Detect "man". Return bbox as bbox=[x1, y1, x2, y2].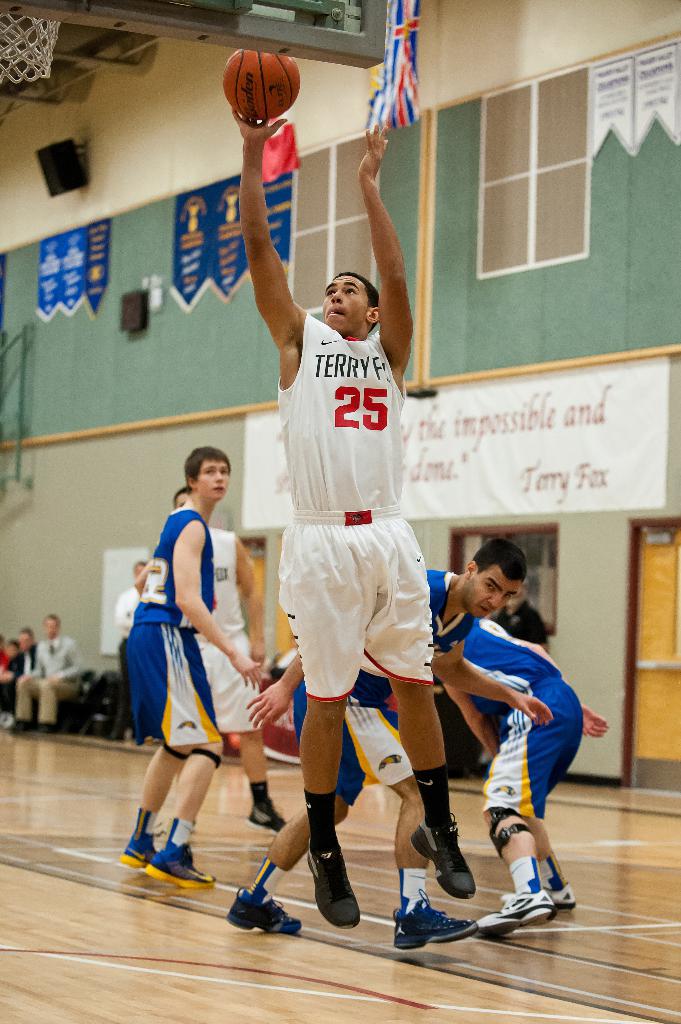
bbox=[116, 445, 264, 895].
